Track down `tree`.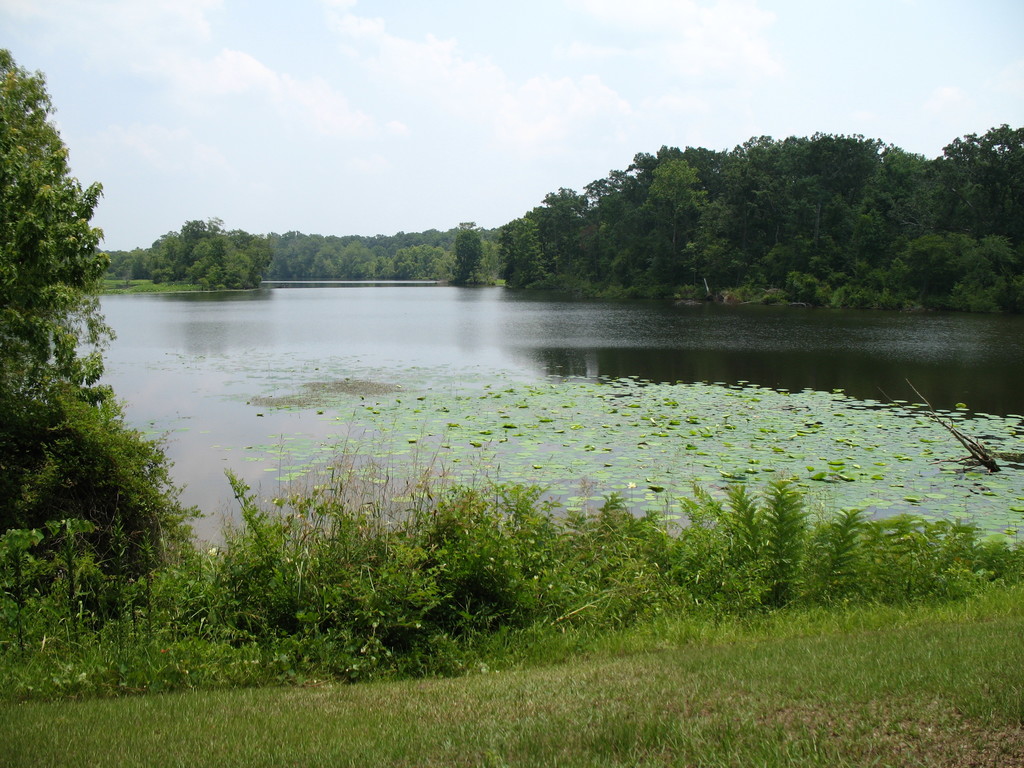
Tracked to [left=943, top=122, right=1023, bottom=230].
